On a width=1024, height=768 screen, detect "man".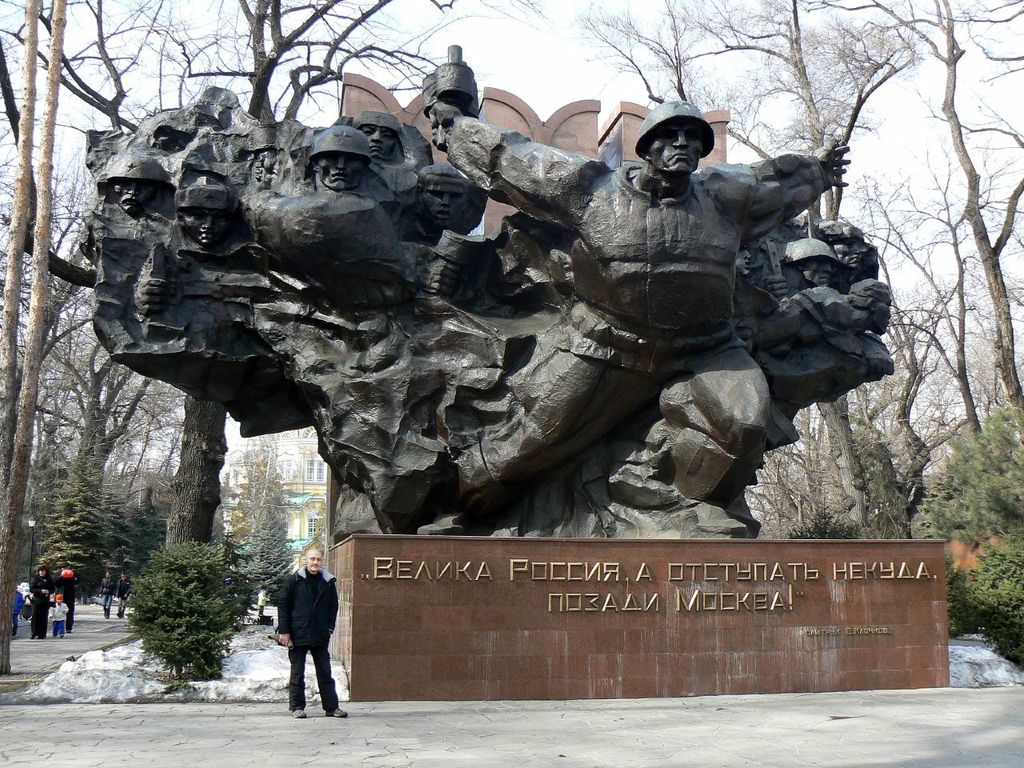
266:554:346:722.
